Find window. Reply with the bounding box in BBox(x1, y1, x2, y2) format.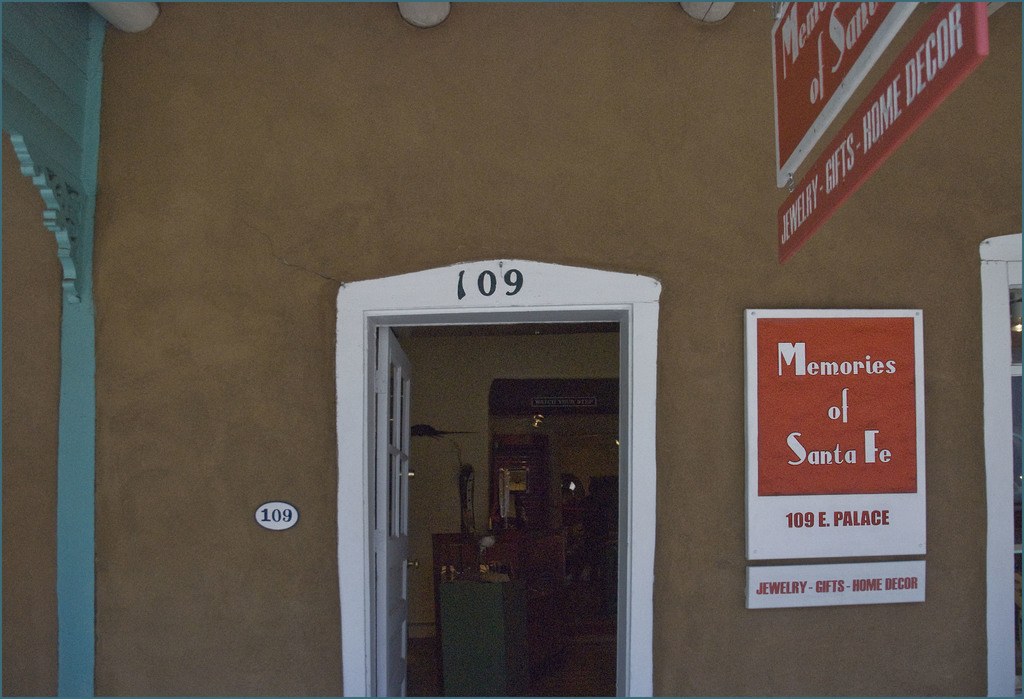
BBox(985, 231, 1023, 698).
